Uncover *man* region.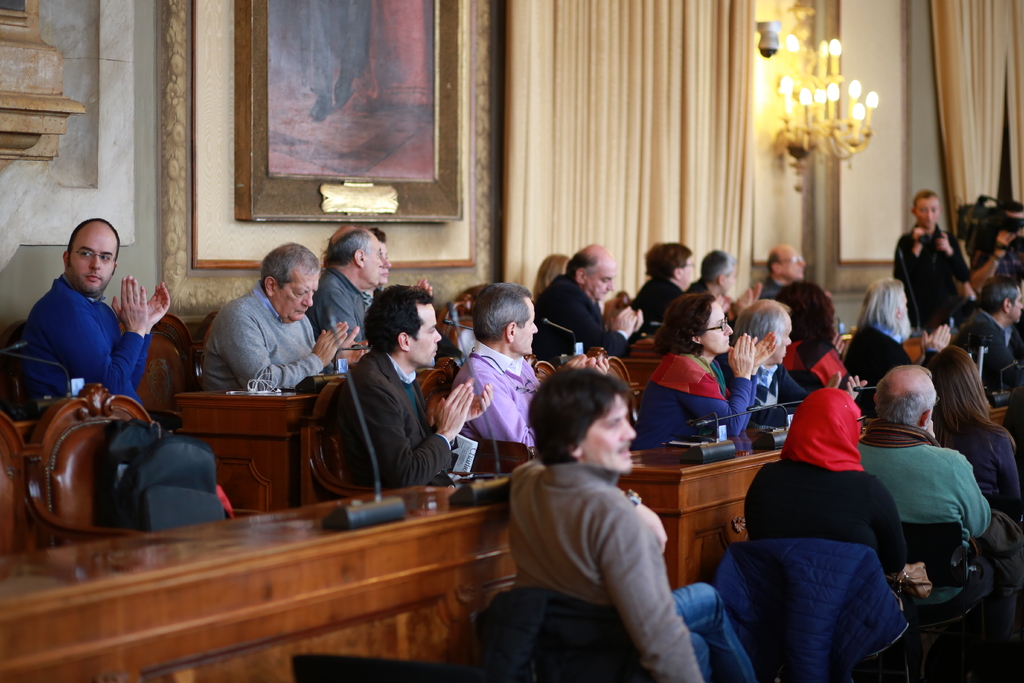
Uncovered: bbox=(533, 245, 643, 368).
